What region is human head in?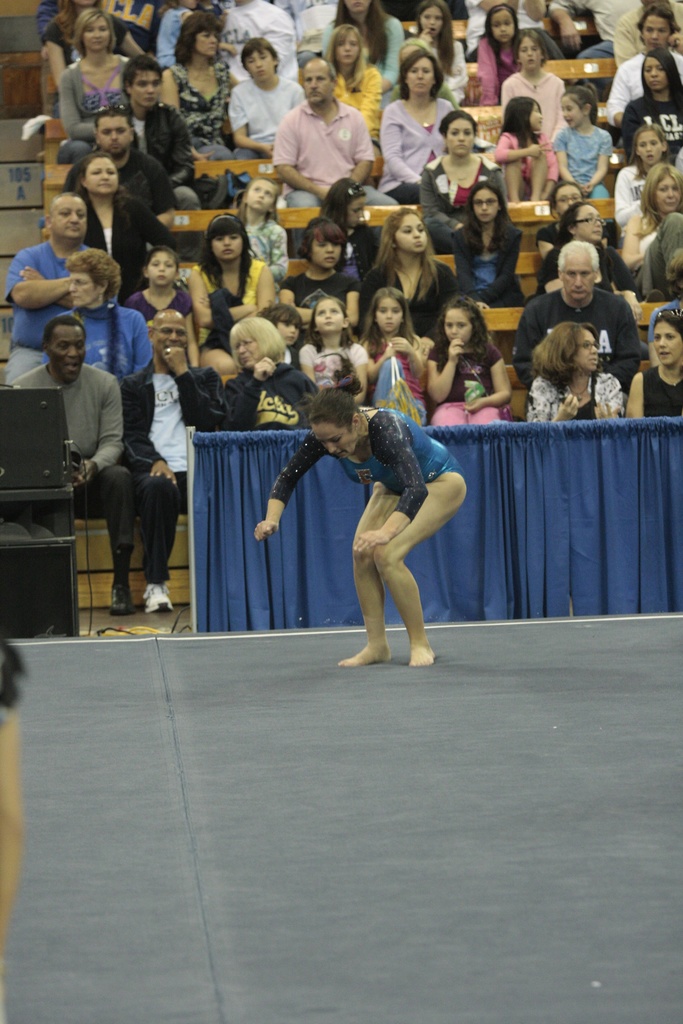
<box>174,0,195,13</box>.
